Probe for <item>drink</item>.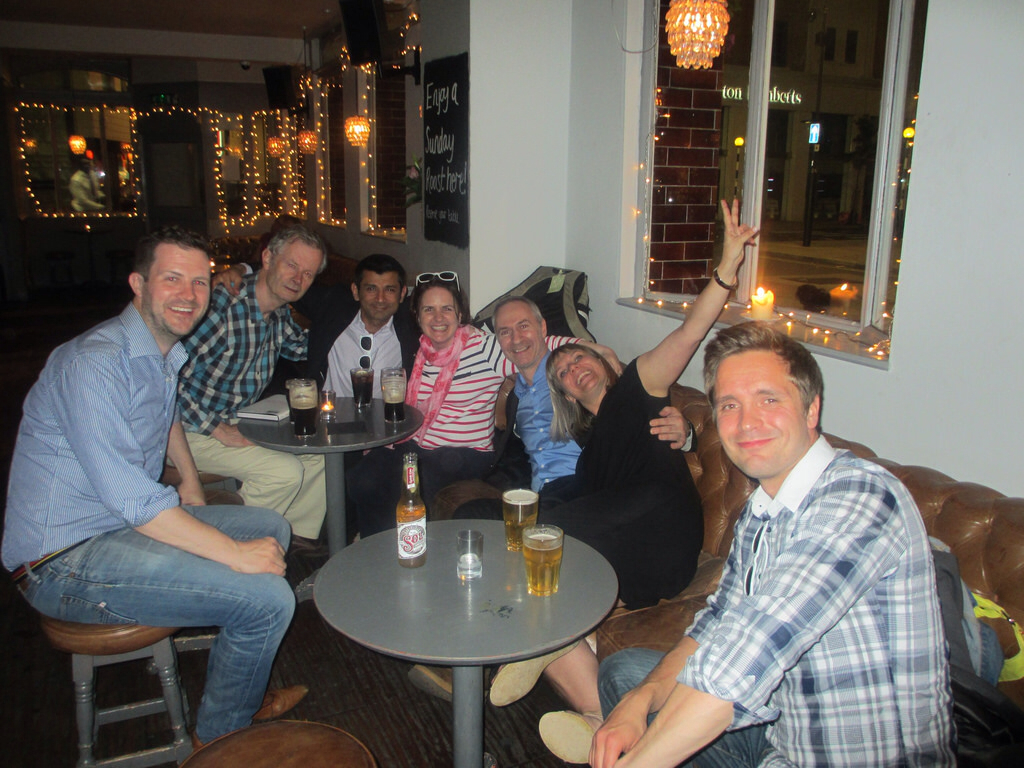
Probe result: box(381, 396, 405, 420).
